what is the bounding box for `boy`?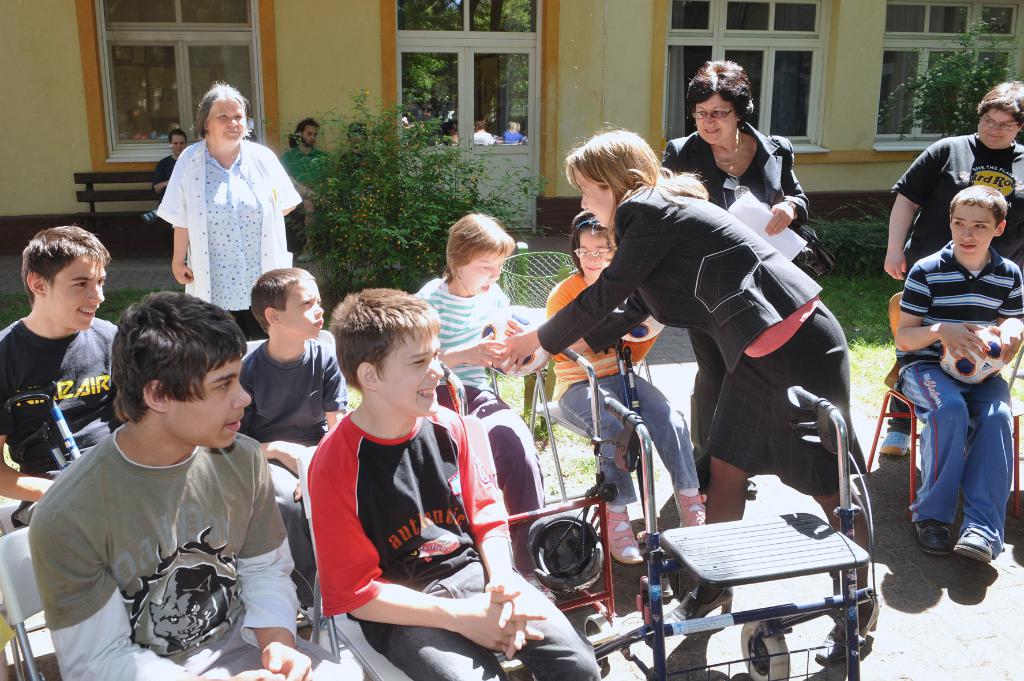
[left=230, top=260, right=351, bottom=618].
